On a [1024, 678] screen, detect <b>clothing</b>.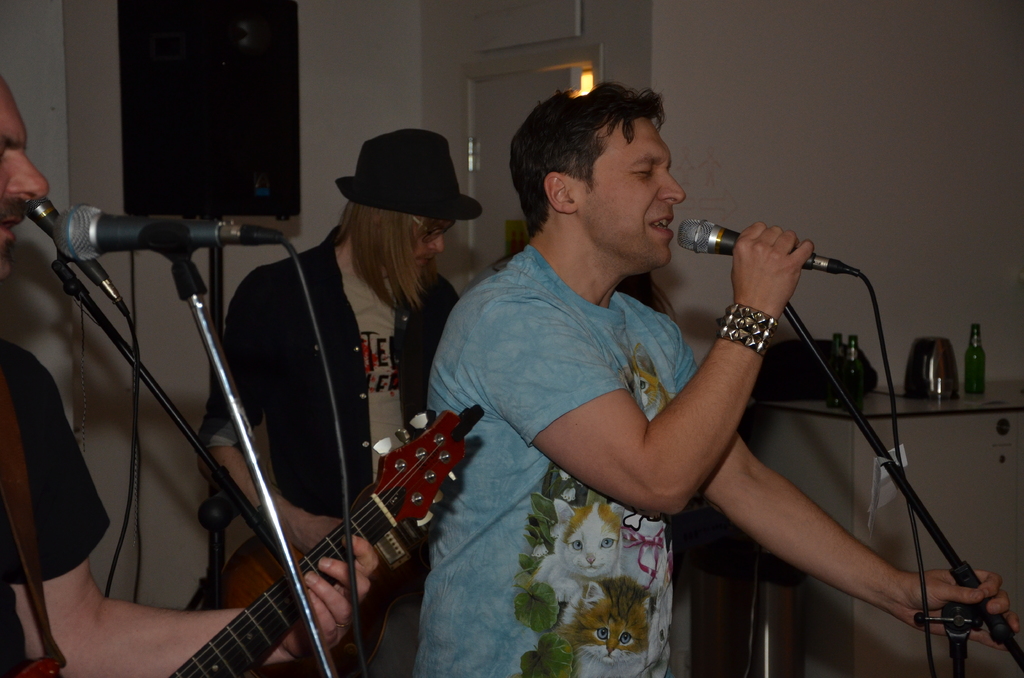
[left=424, top=245, right=705, bottom=677].
